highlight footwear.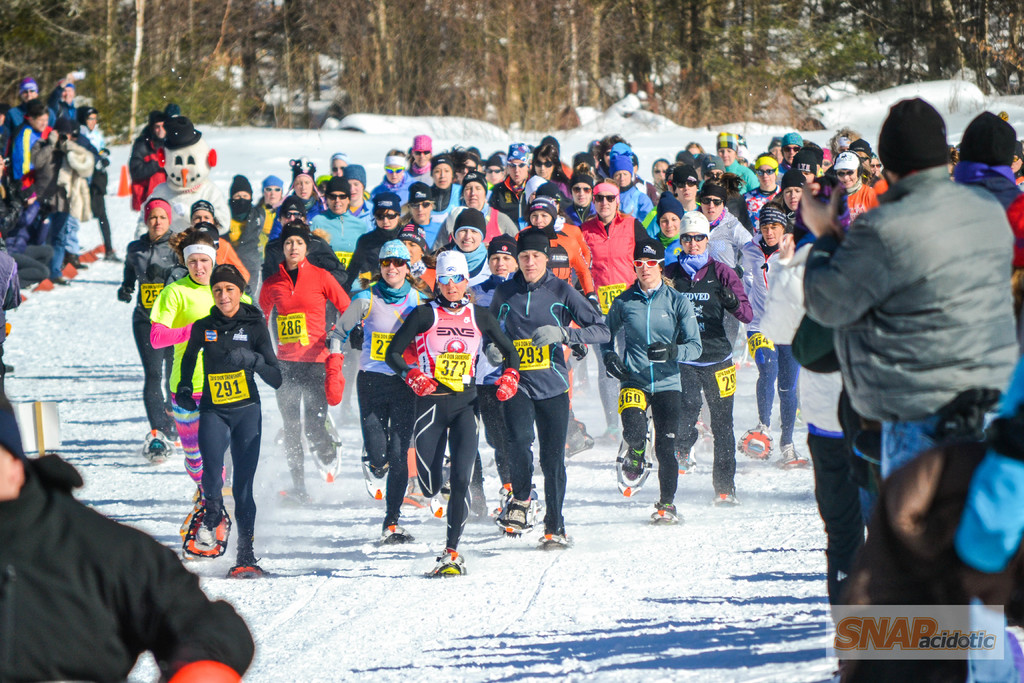
Highlighted region: x1=563, y1=411, x2=593, y2=468.
